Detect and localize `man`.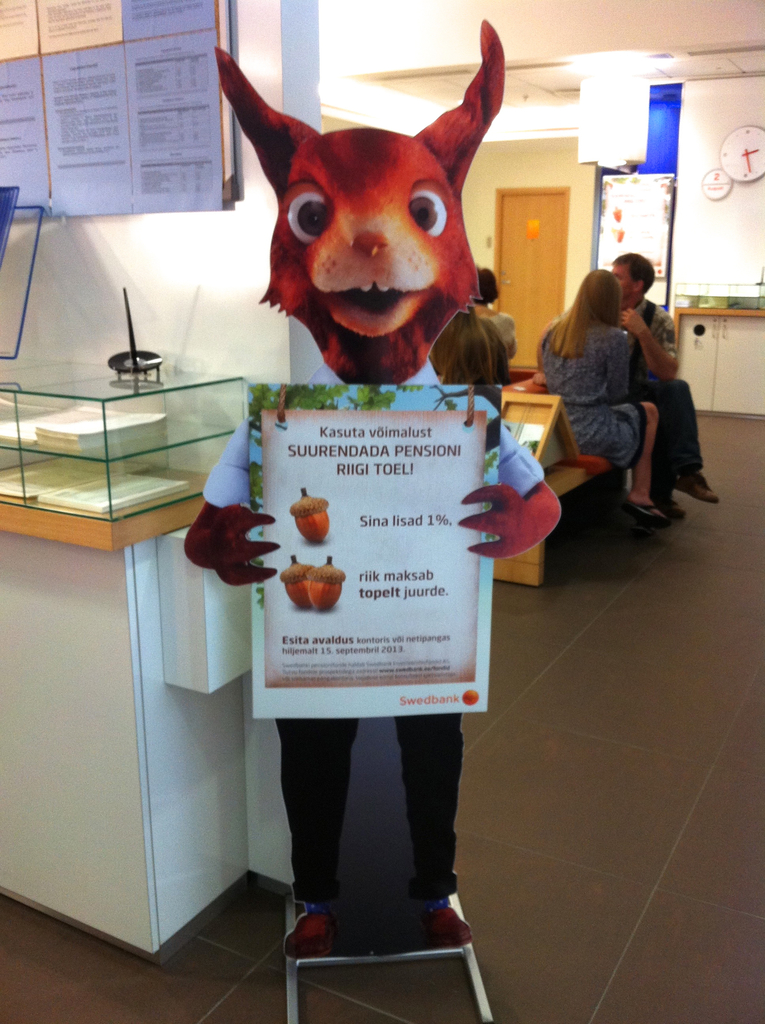
Localized at {"x1": 612, "y1": 243, "x2": 725, "y2": 518}.
